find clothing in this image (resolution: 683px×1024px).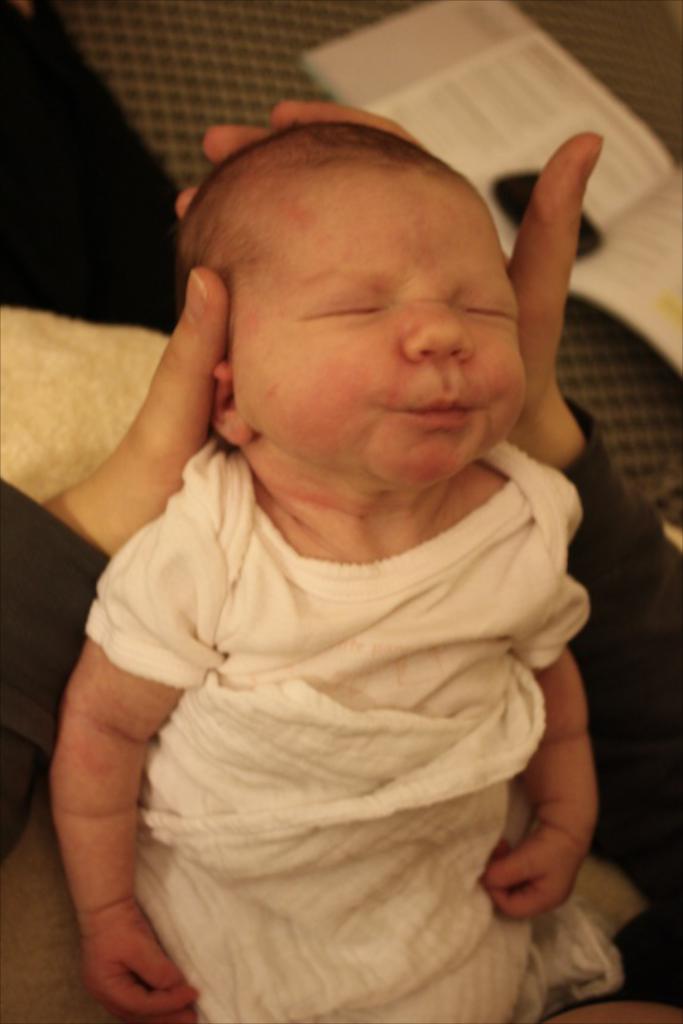
left=83, top=438, right=629, bottom=1022.
